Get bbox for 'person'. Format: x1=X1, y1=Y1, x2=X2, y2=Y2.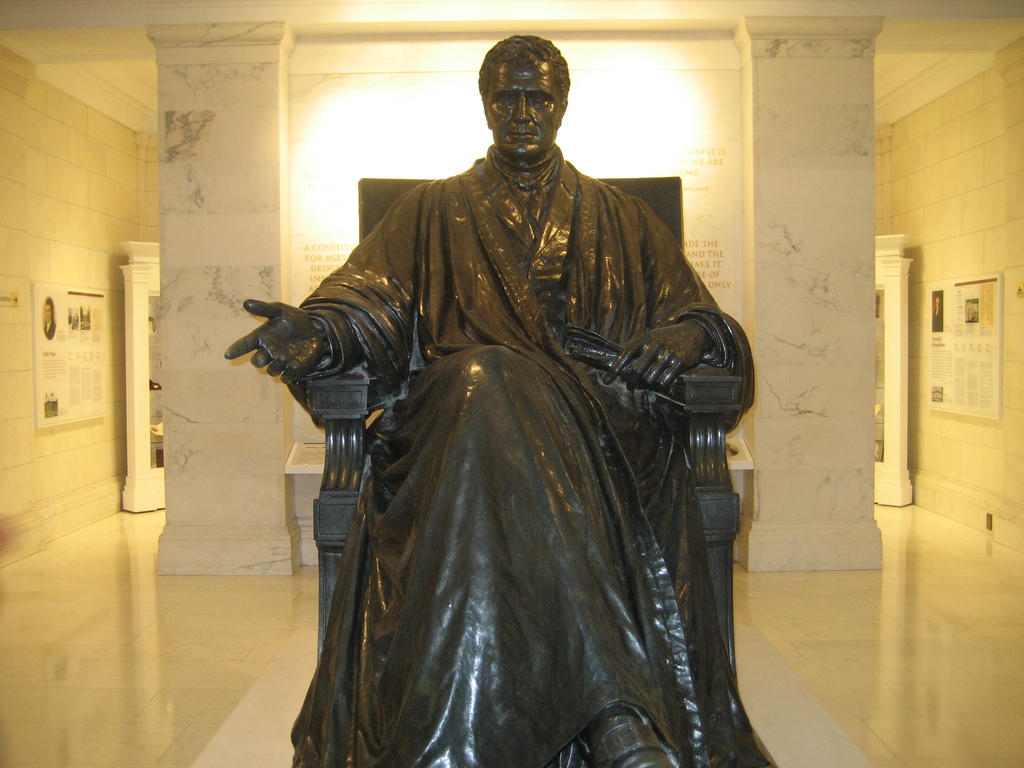
x1=258, y1=51, x2=752, y2=767.
